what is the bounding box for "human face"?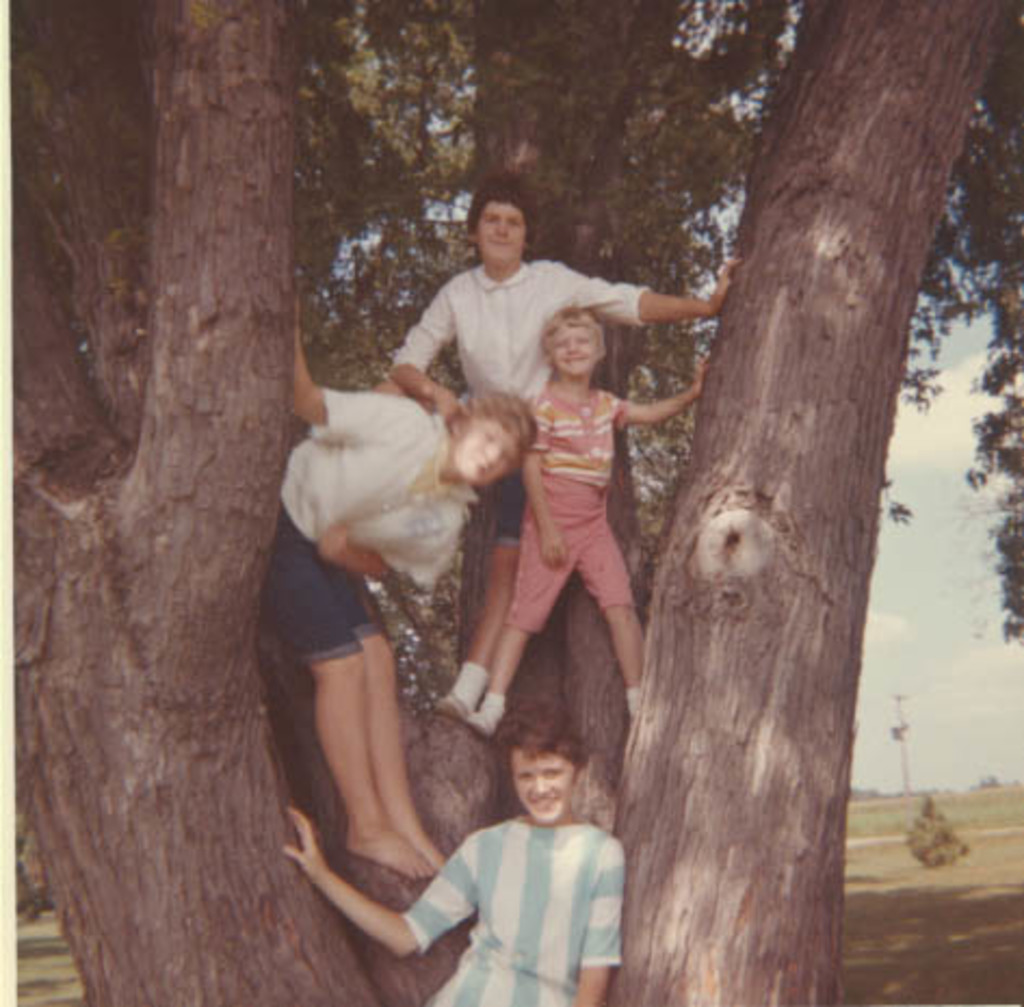
box=[511, 749, 574, 827].
